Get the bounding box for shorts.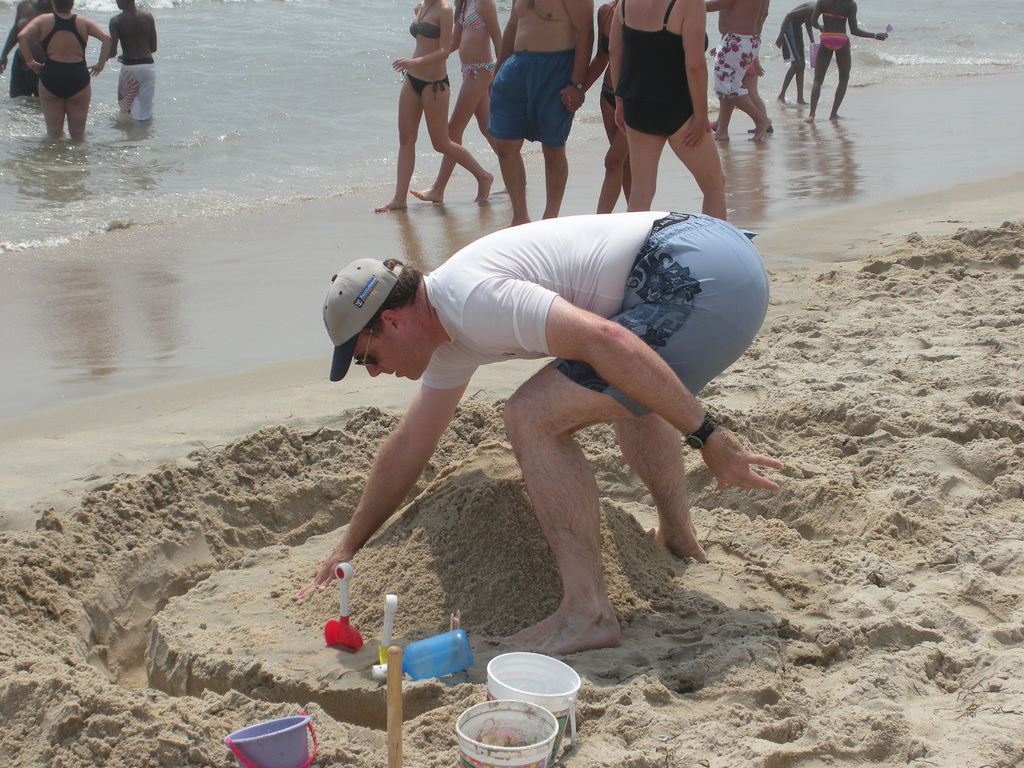
{"x1": 554, "y1": 205, "x2": 769, "y2": 419}.
